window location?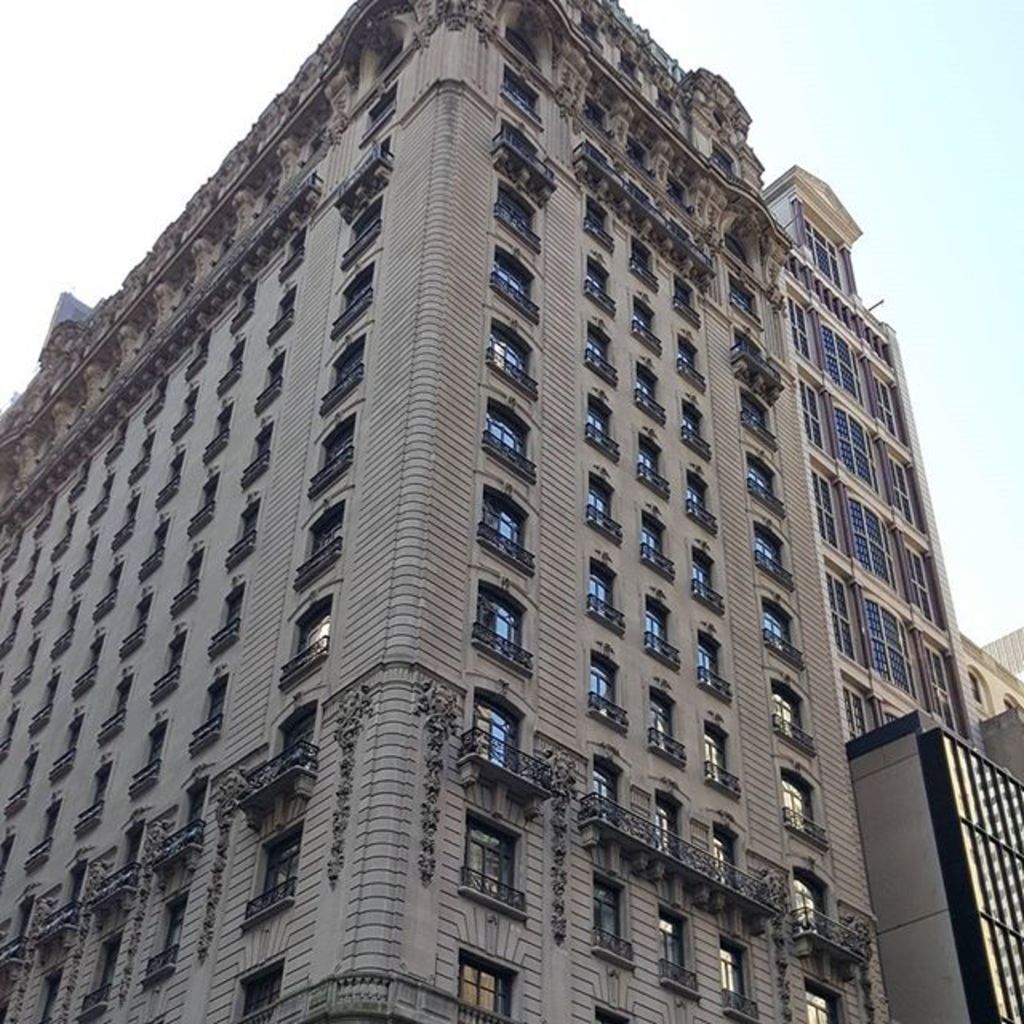
[left=285, top=714, right=312, bottom=746]
